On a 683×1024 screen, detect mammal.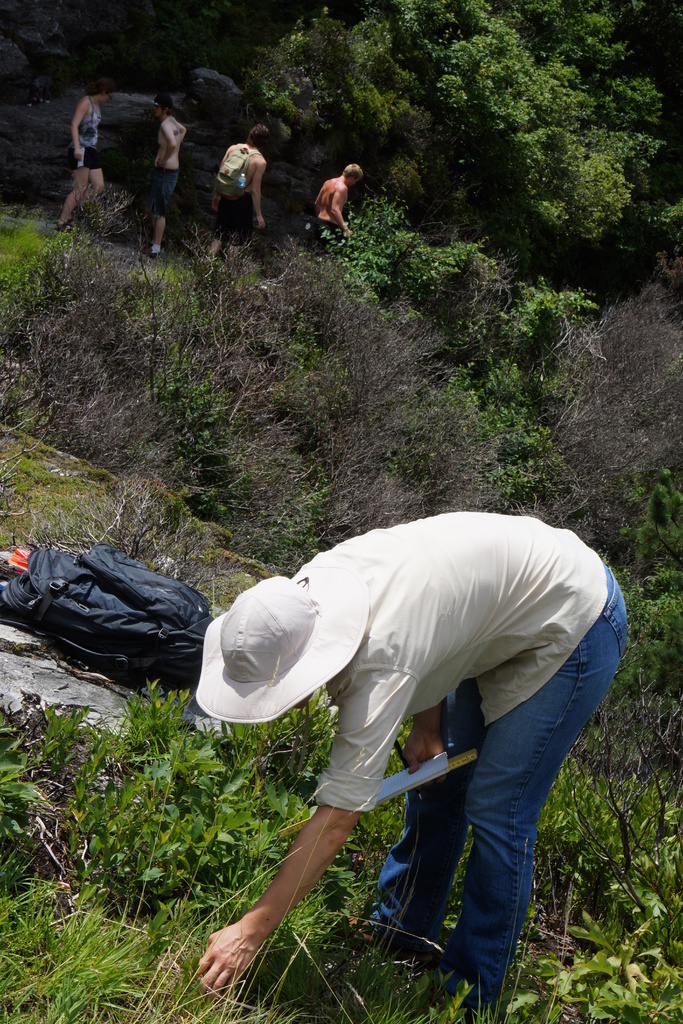
{"x1": 152, "y1": 99, "x2": 189, "y2": 263}.
